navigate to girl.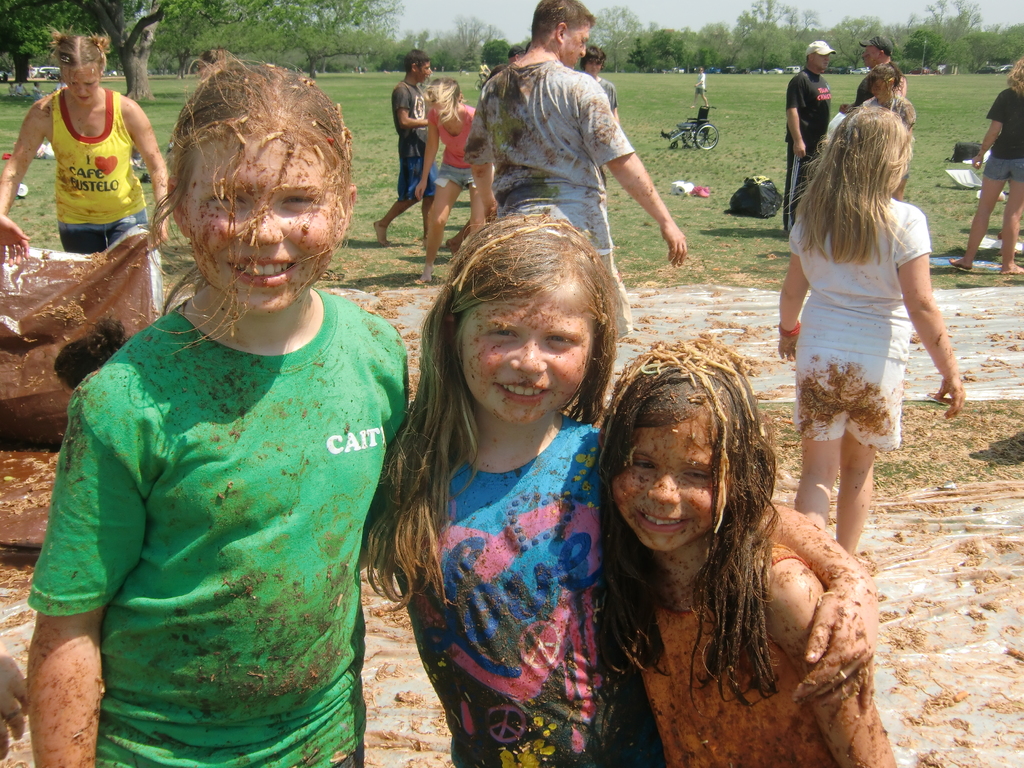
Navigation target: {"left": 776, "top": 106, "right": 966, "bottom": 552}.
